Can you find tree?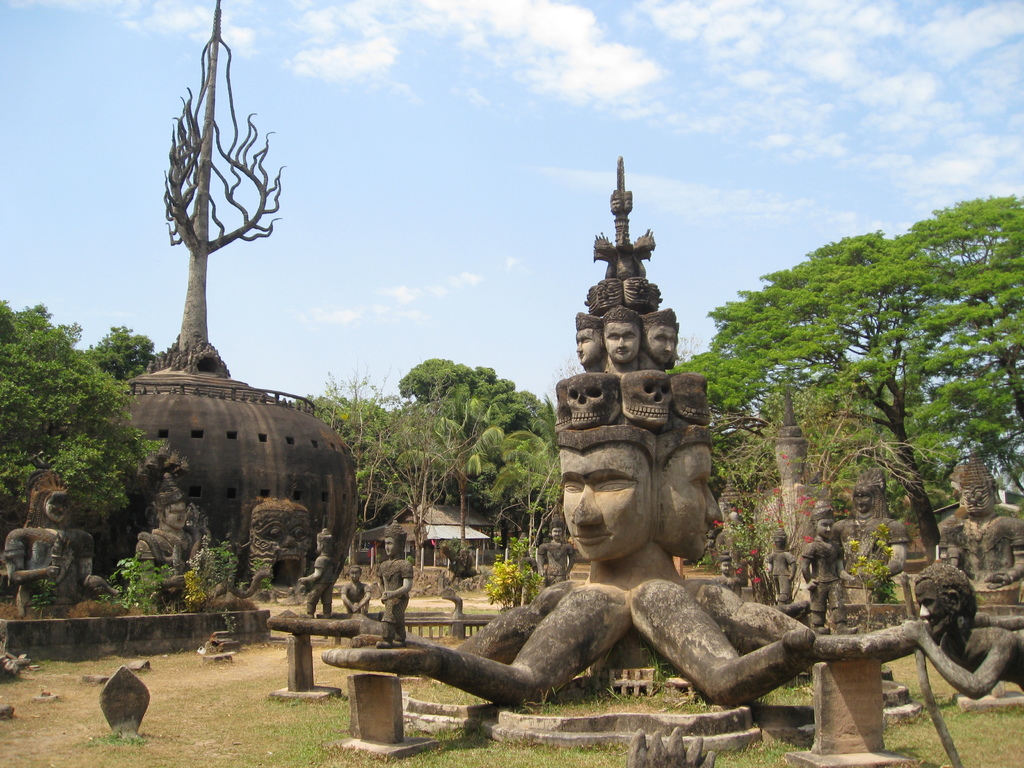
Yes, bounding box: <box>498,393,551,509</box>.
